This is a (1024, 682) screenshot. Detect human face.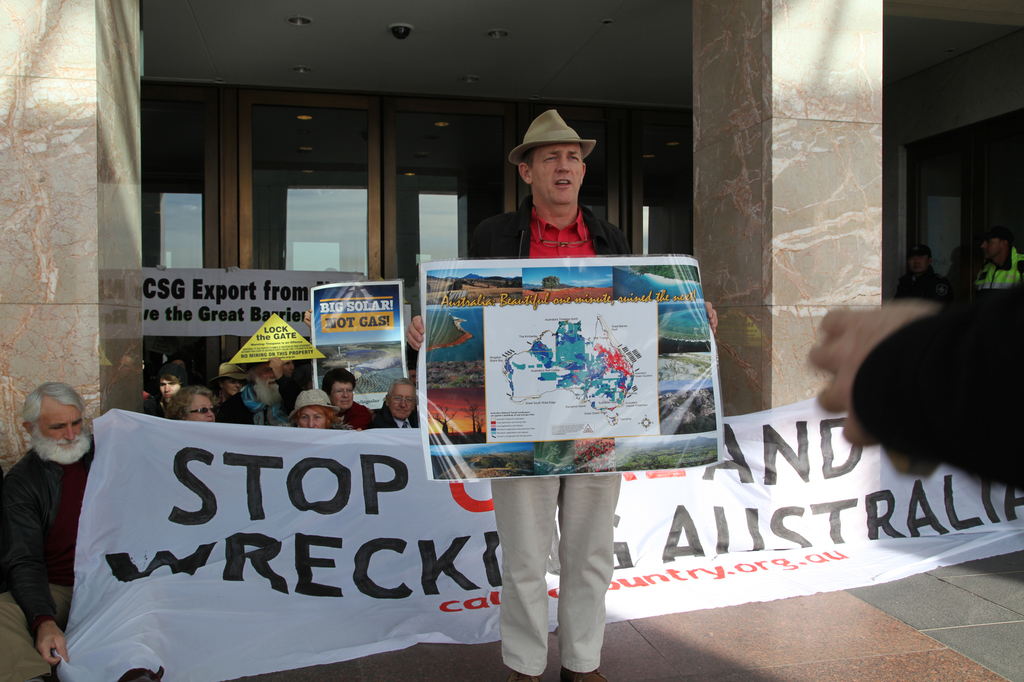
x1=282, y1=357, x2=296, y2=375.
